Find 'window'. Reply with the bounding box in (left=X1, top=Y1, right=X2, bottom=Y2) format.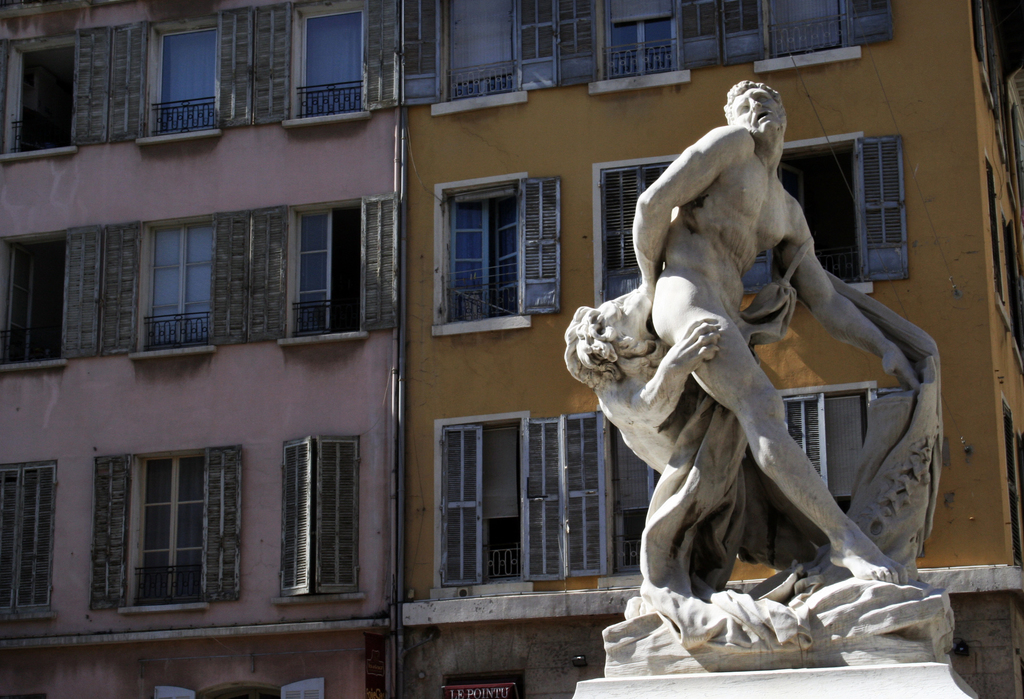
(left=90, top=448, right=240, bottom=608).
